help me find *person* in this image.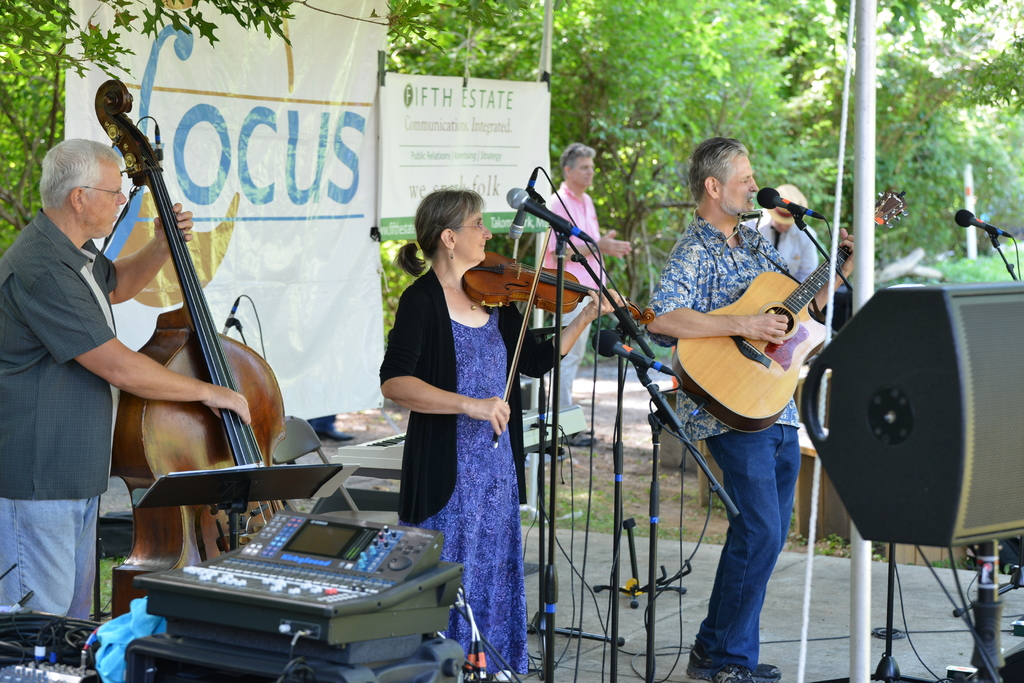
Found it: <region>661, 107, 835, 637</region>.
